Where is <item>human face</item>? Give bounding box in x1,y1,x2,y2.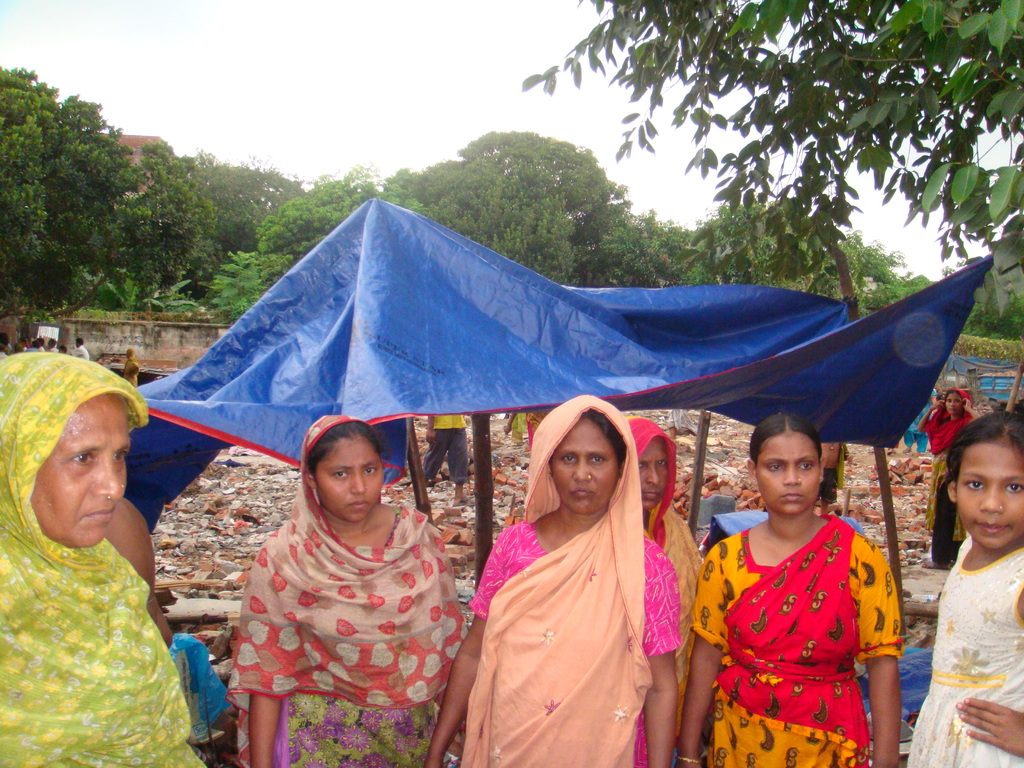
953,438,1023,552.
